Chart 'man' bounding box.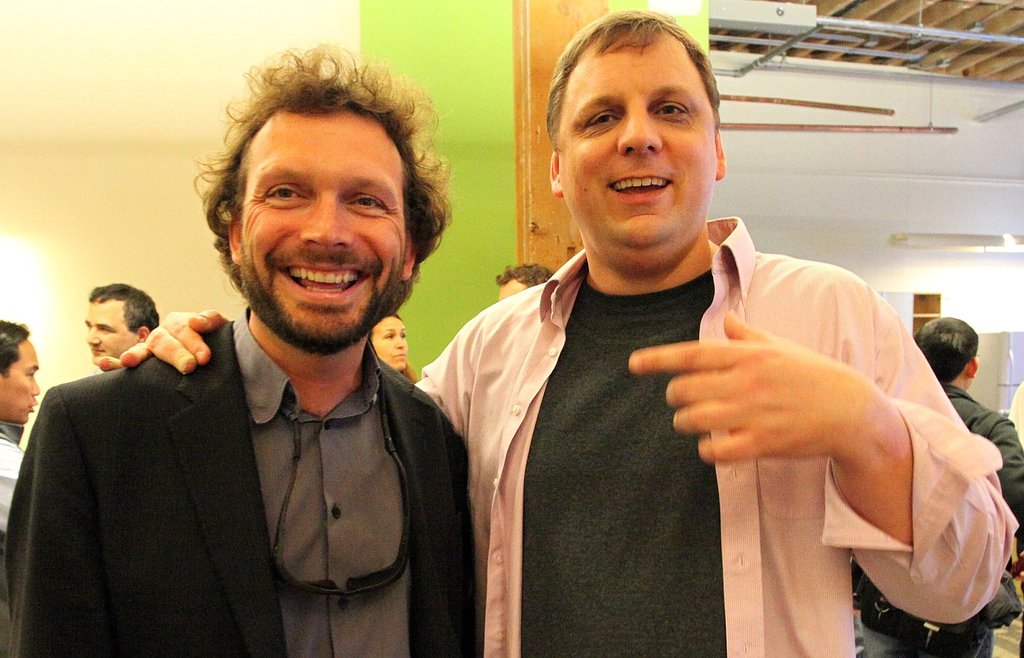
Charted: (0,317,44,540).
